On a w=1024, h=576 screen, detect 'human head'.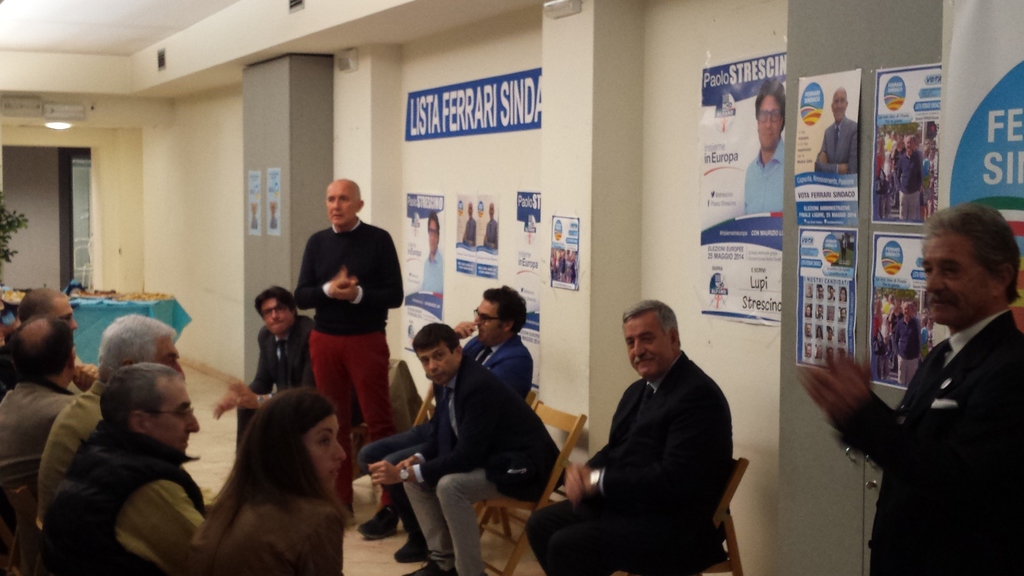
region(324, 178, 362, 228).
